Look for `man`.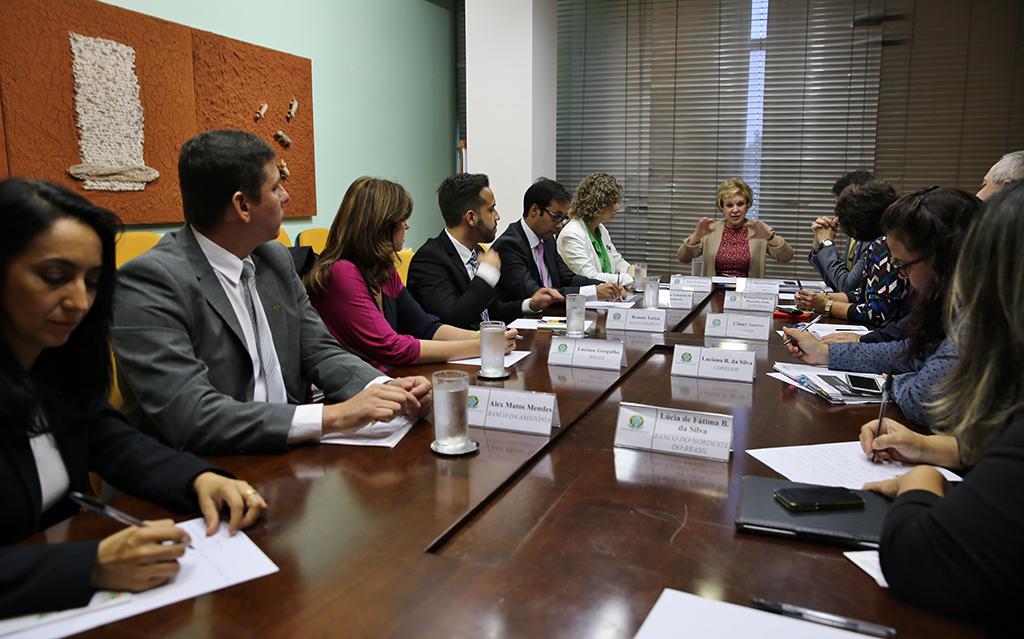
Found: [x1=974, y1=151, x2=1023, y2=201].
